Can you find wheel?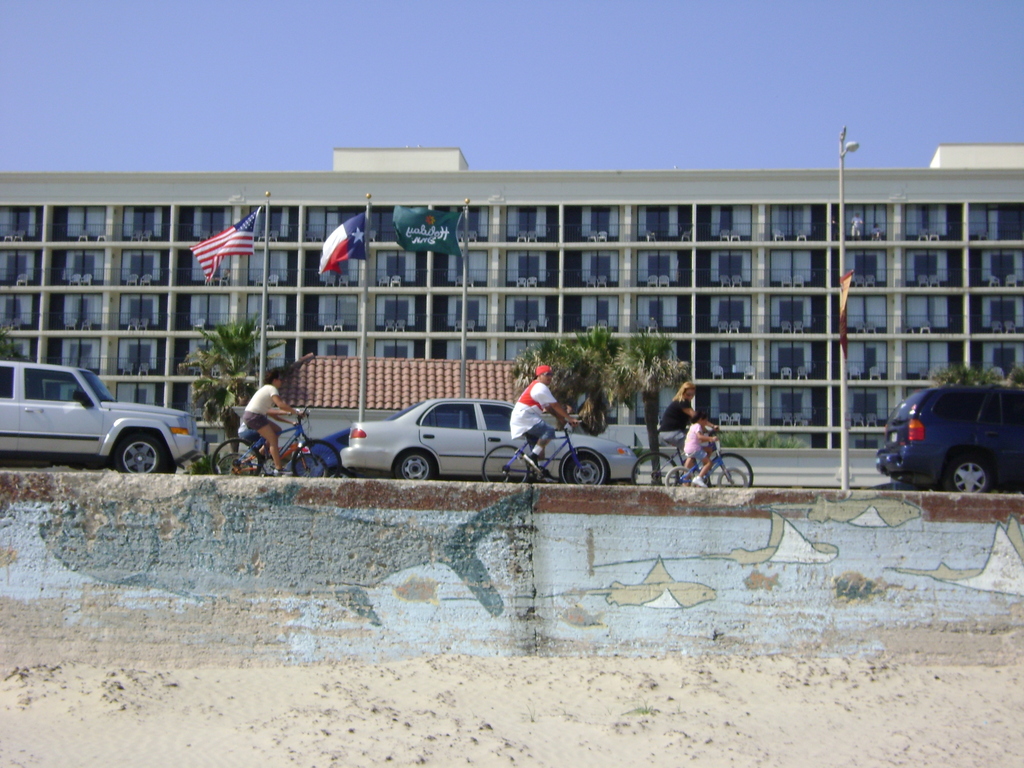
Yes, bounding box: select_region(204, 435, 269, 479).
